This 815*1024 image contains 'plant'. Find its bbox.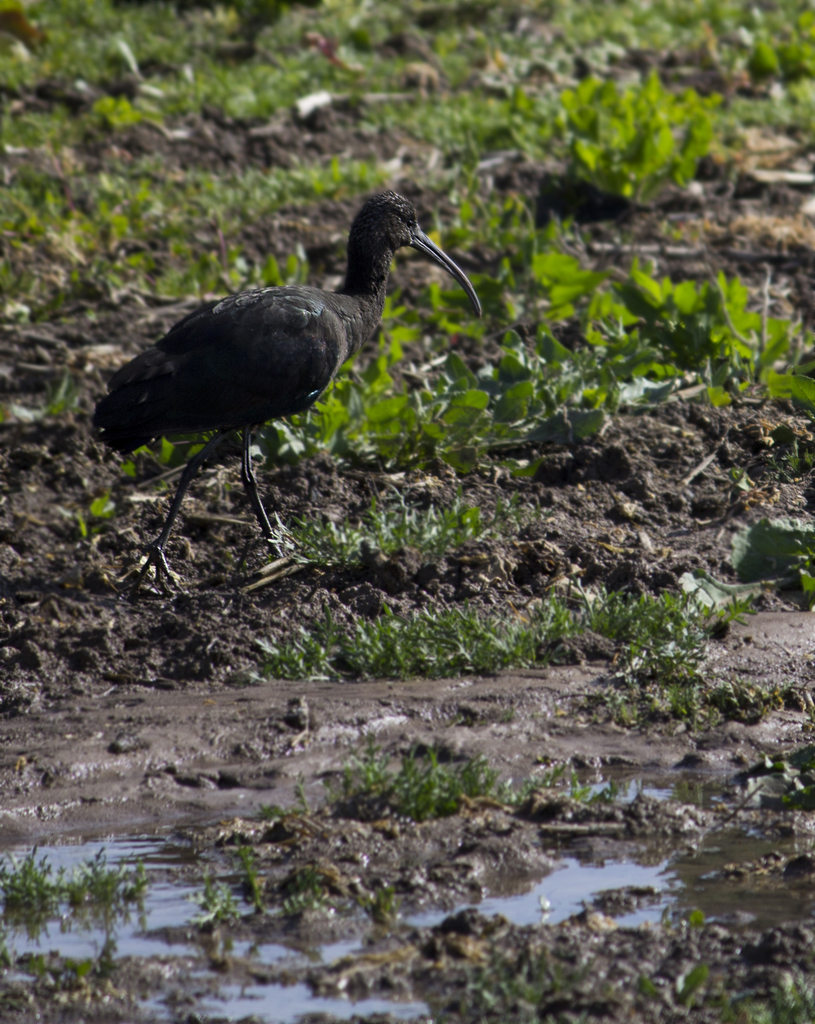
<region>707, 1, 814, 122</region>.
